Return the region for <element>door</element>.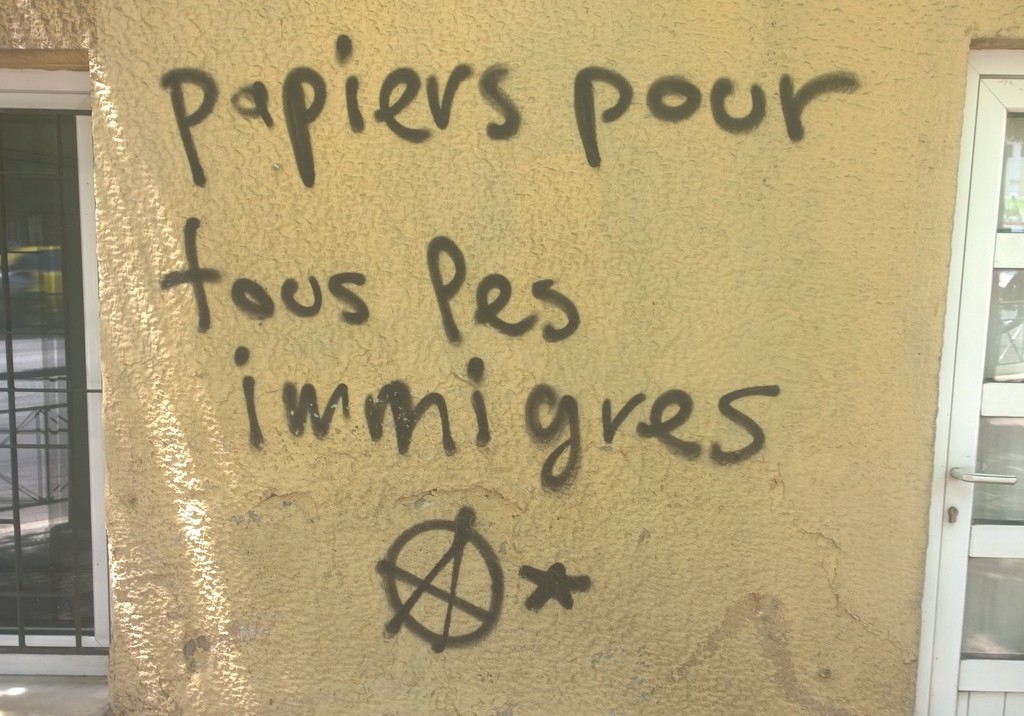
(left=925, top=76, right=1023, bottom=715).
